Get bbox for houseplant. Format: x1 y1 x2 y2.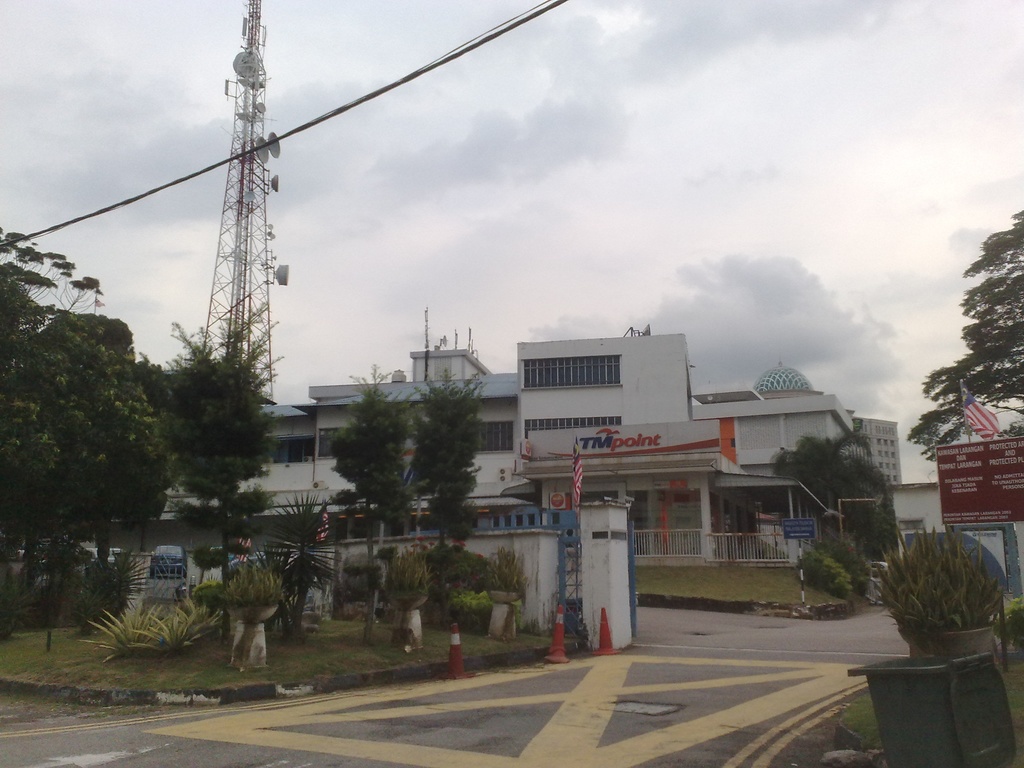
477 542 530 600.
